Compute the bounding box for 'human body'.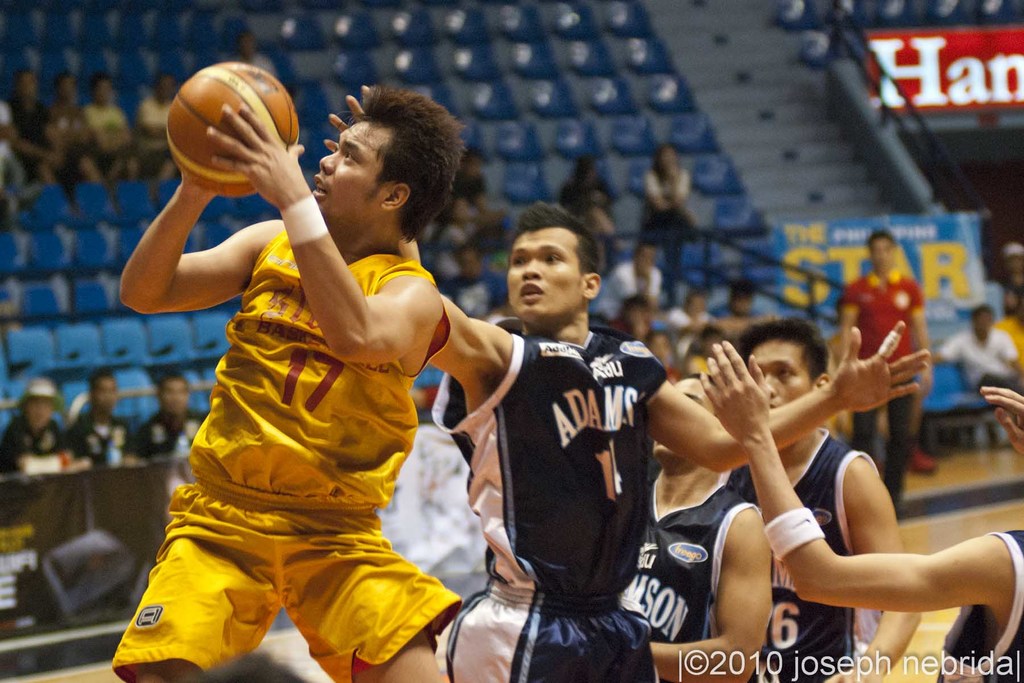
[left=114, top=35, right=503, bottom=655].
